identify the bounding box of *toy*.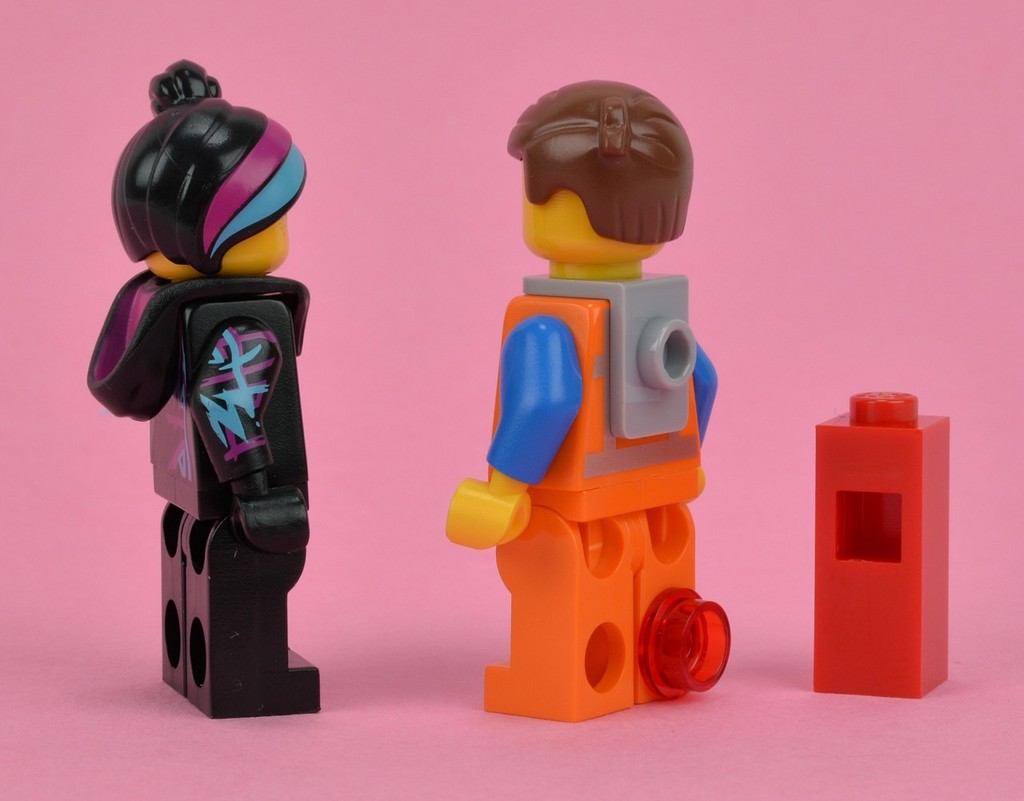
814:386:949:695.
